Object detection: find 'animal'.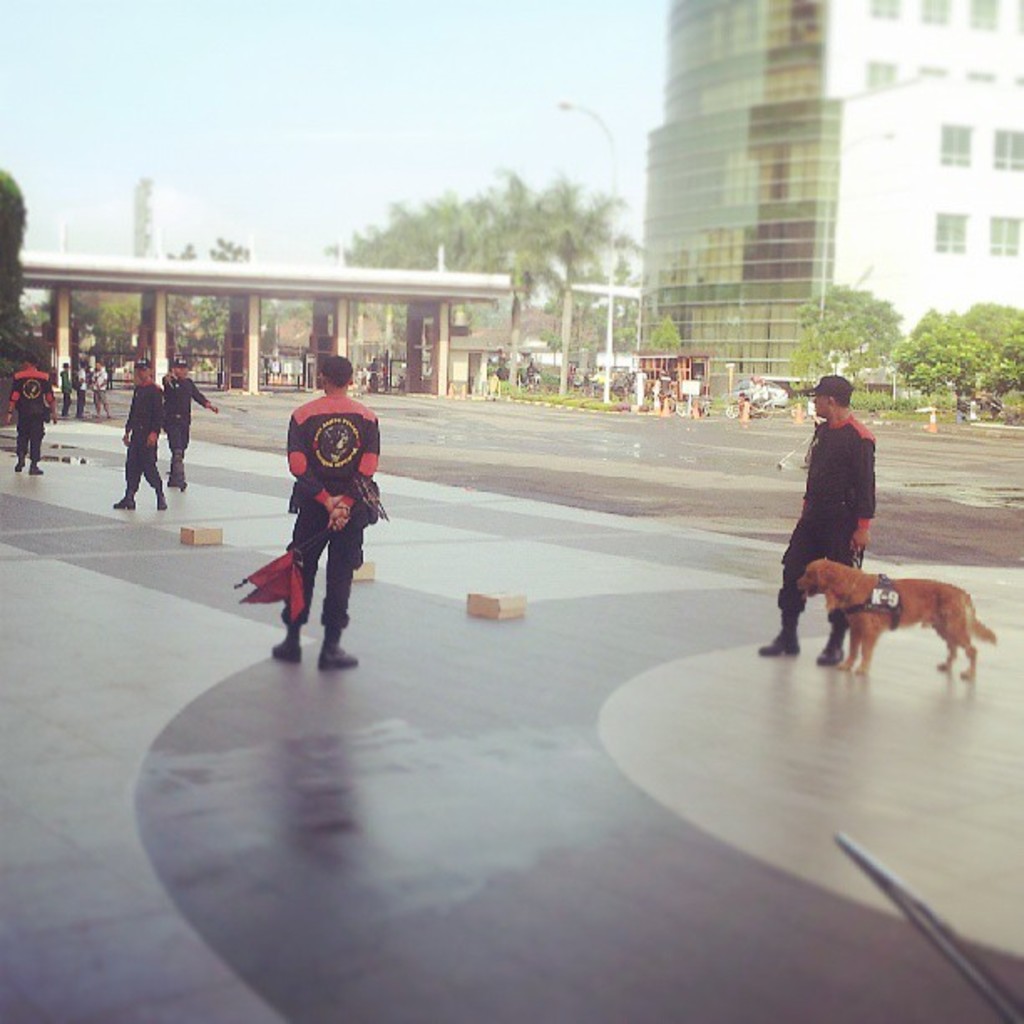
796 556 1002 681.
